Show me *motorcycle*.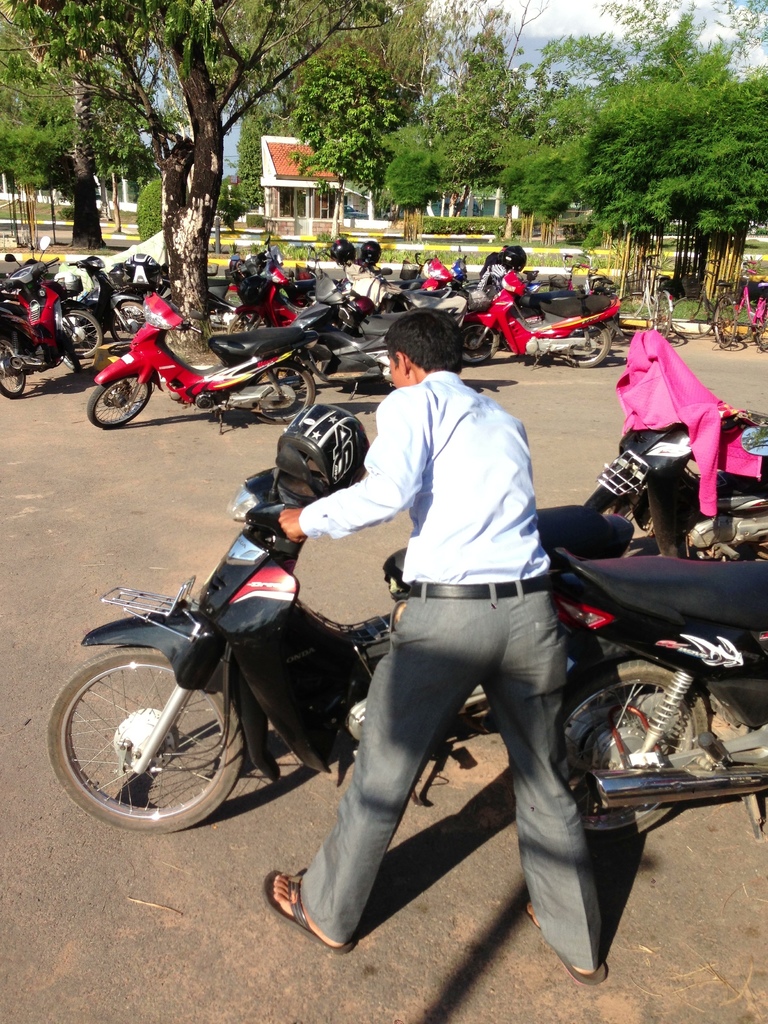
*motorcycle* is here: 552/541/765/846.
